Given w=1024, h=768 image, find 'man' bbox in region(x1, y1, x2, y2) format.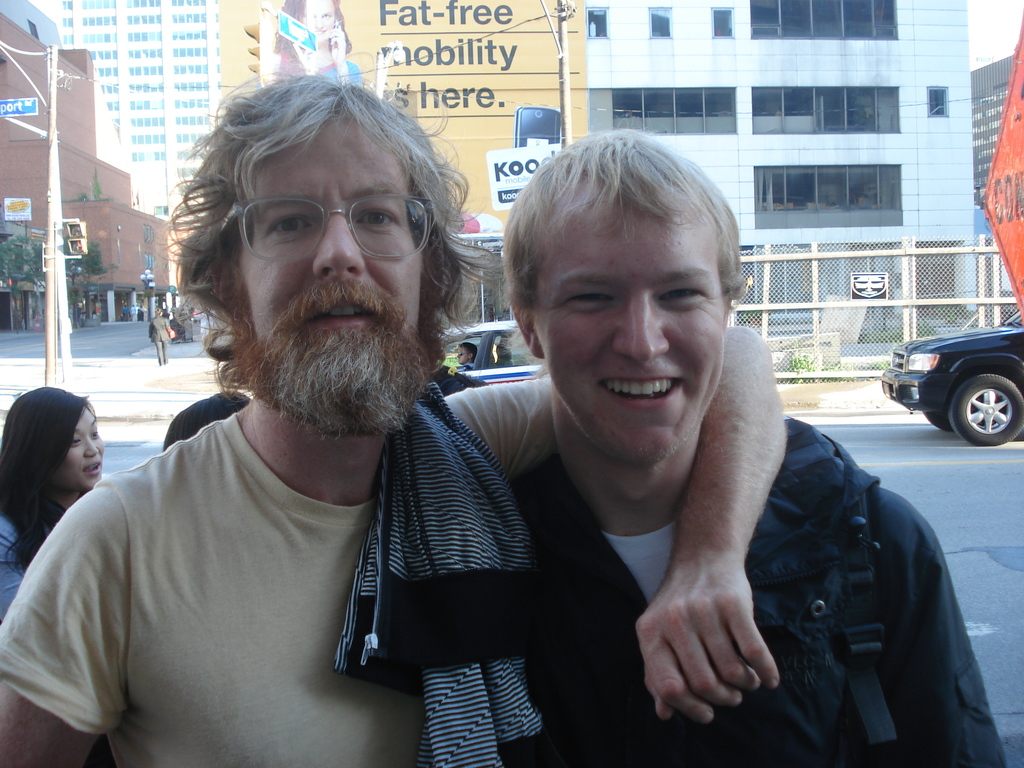
region(43, 84, 632, 762).
